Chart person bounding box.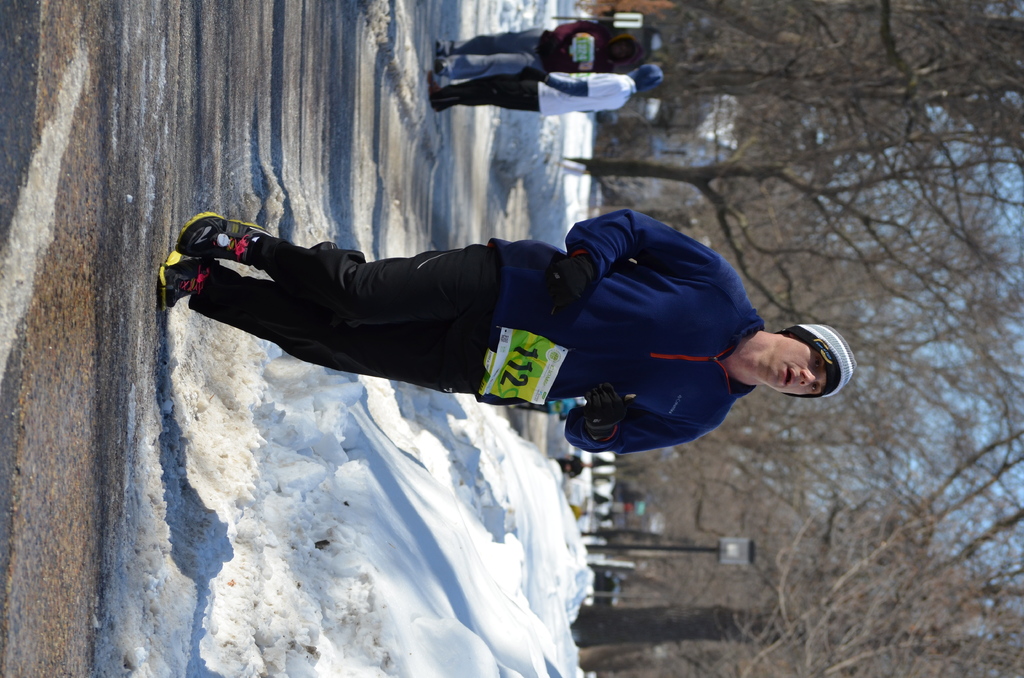
Charted: pyautogui.locateOnScreen(422, 62, 669, 113).
